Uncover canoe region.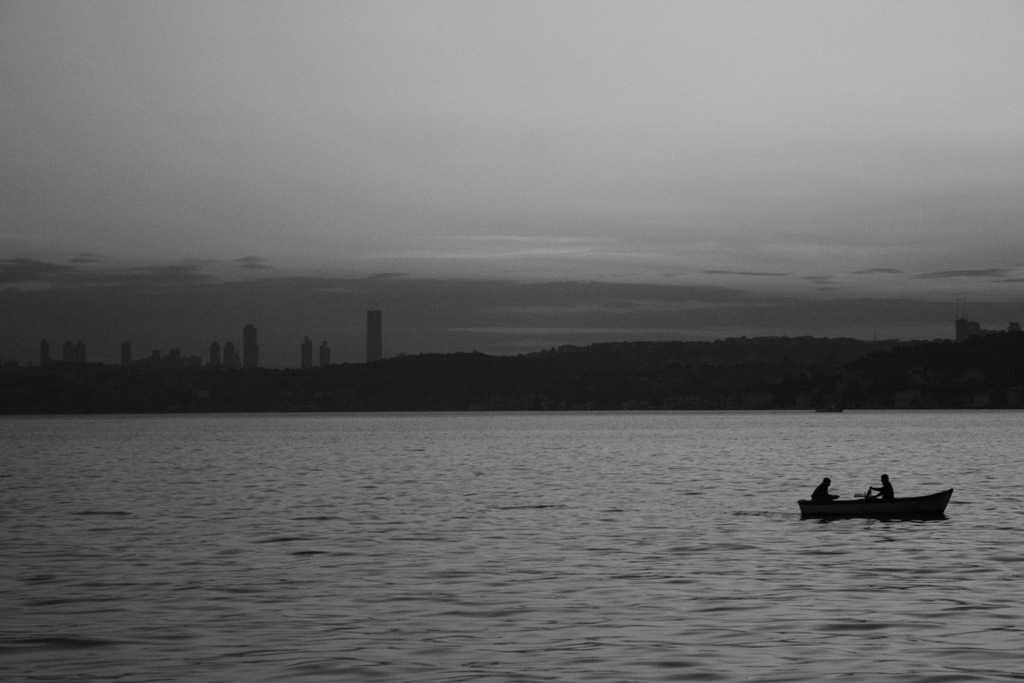
Uncovered: [799, 482, 948, 518].
